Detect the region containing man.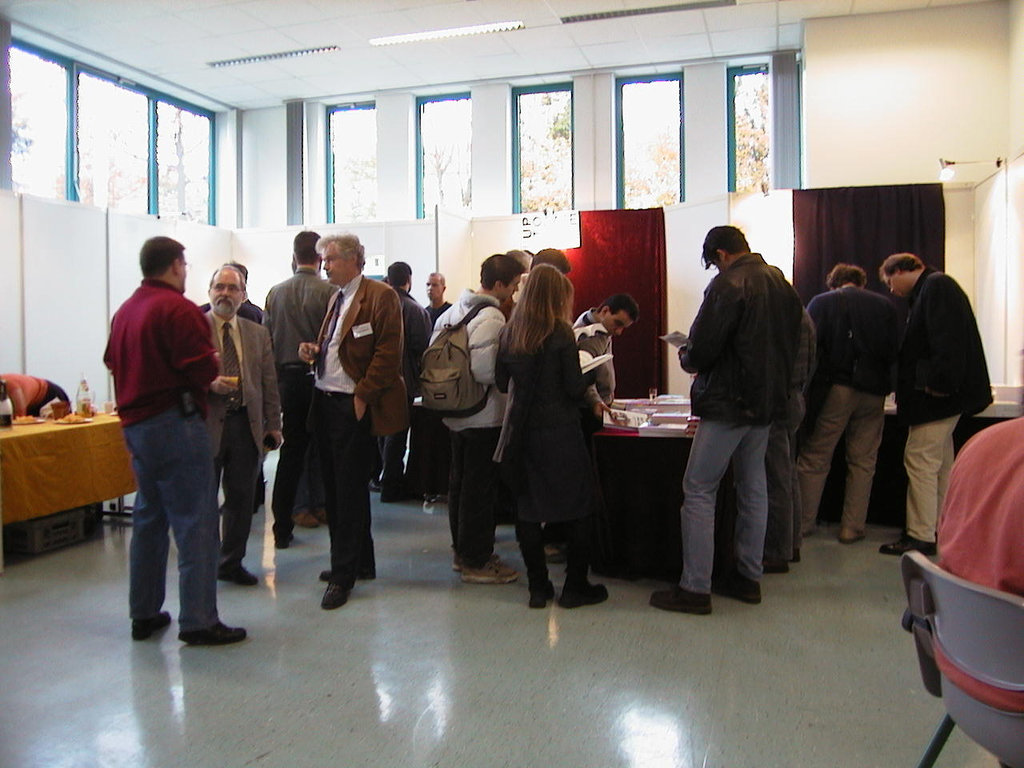
298, 232, 410, 614.
